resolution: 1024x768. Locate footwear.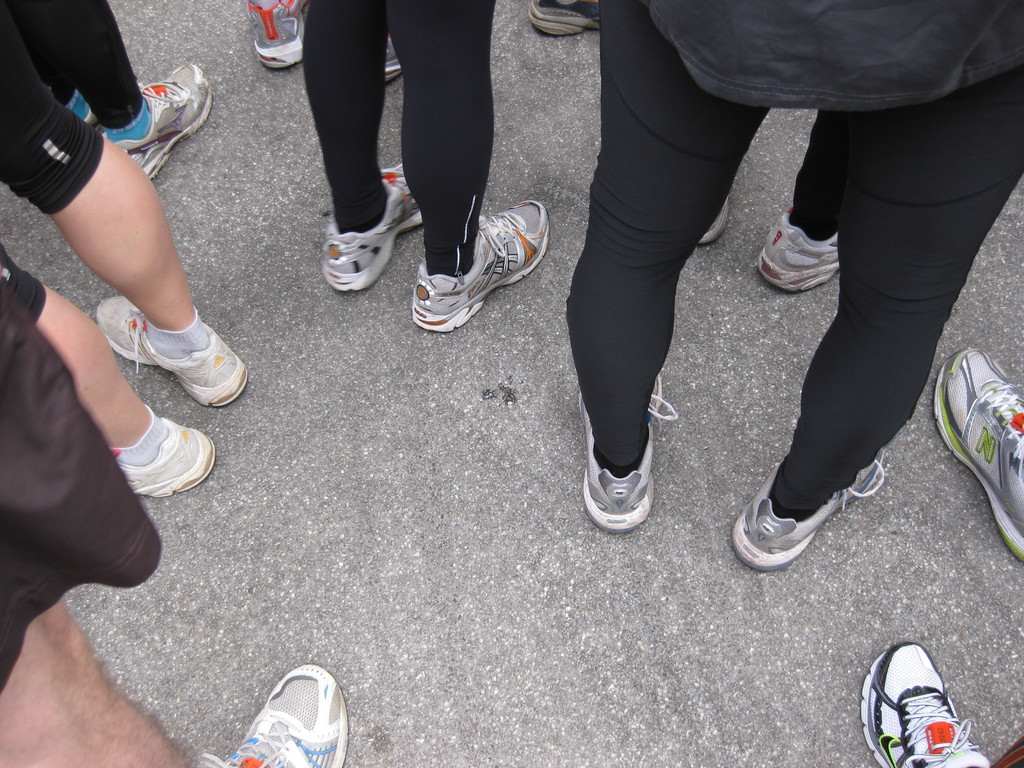
locate(239, 0, 308, 69).
